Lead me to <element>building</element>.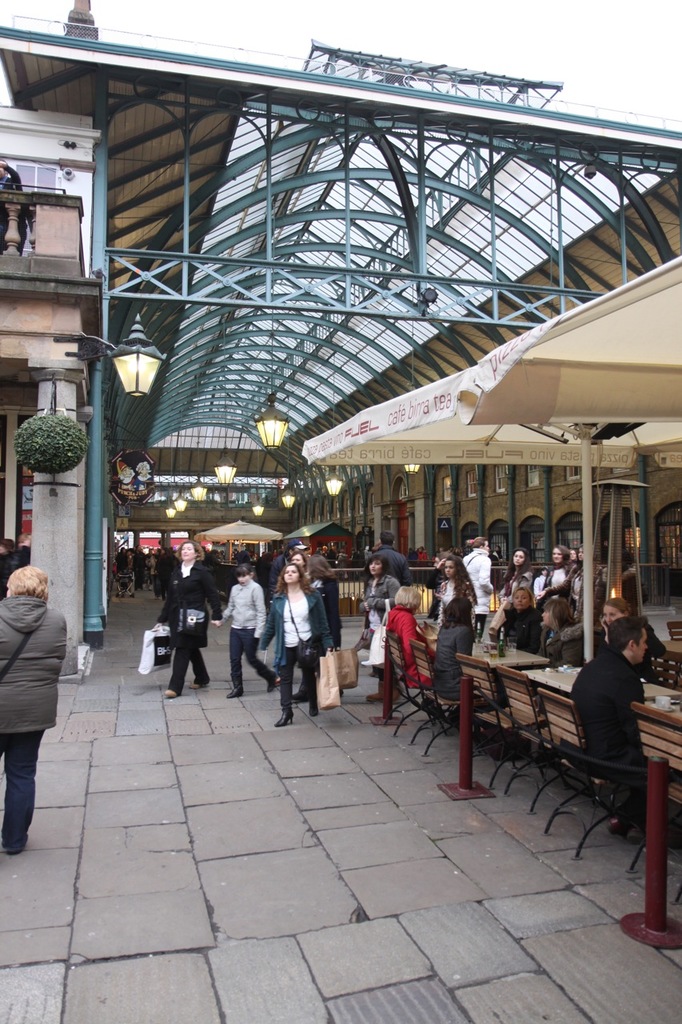
Lead to left=0, top=115, right=106, bottom=678.
